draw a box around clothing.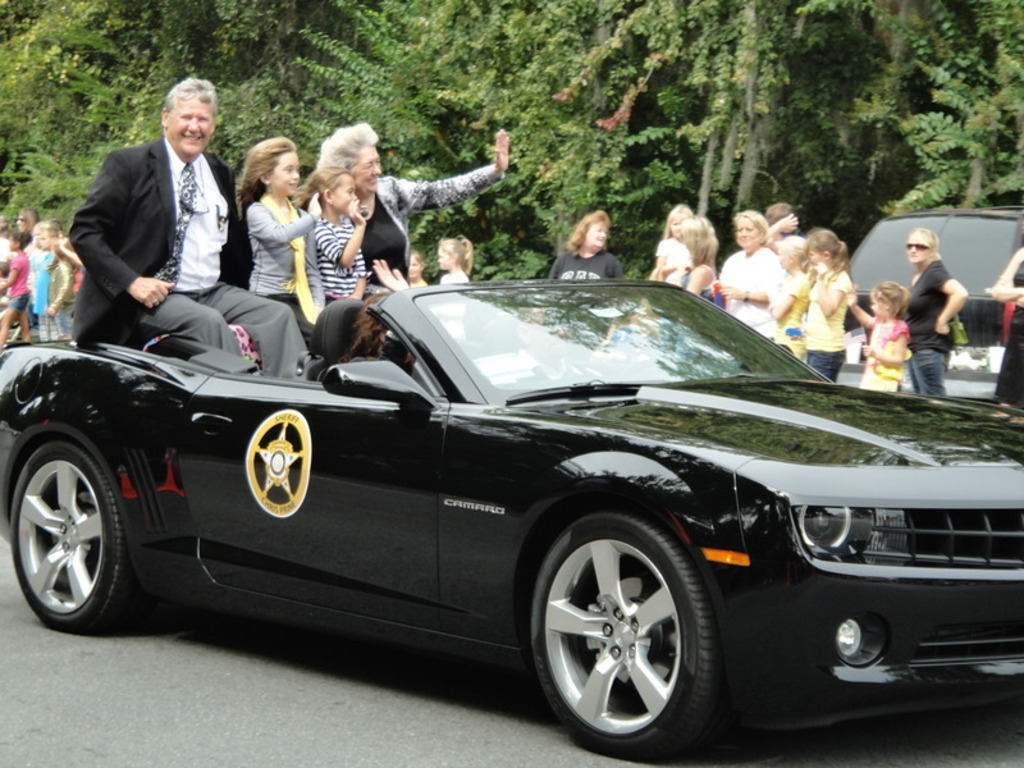
<box>771,266,799,349</box>.
